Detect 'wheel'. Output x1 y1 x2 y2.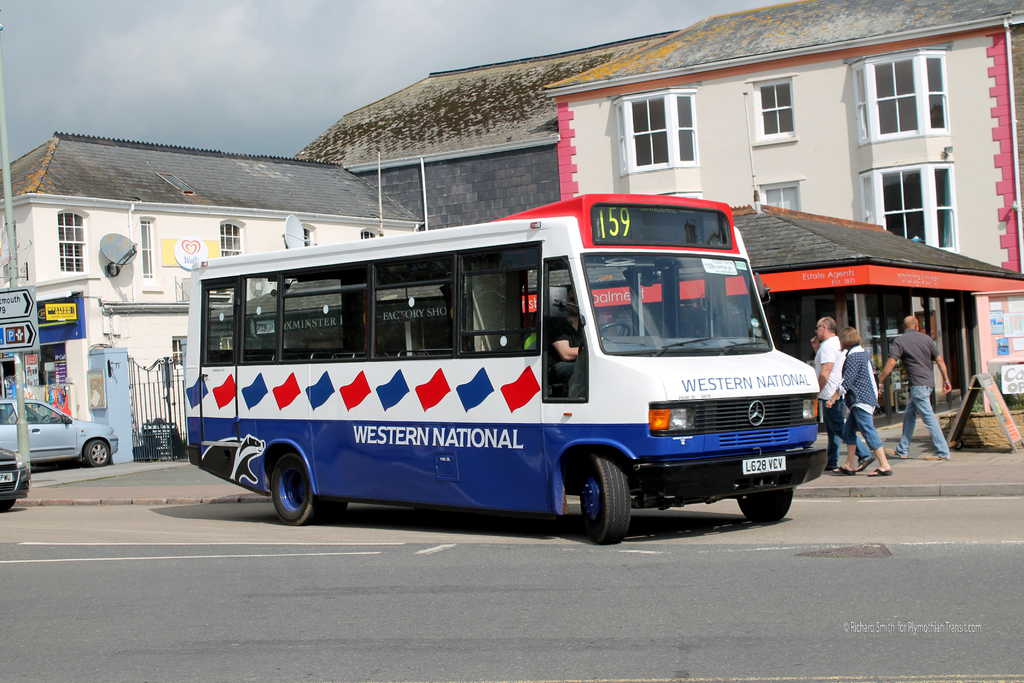
596 321 632 336.
